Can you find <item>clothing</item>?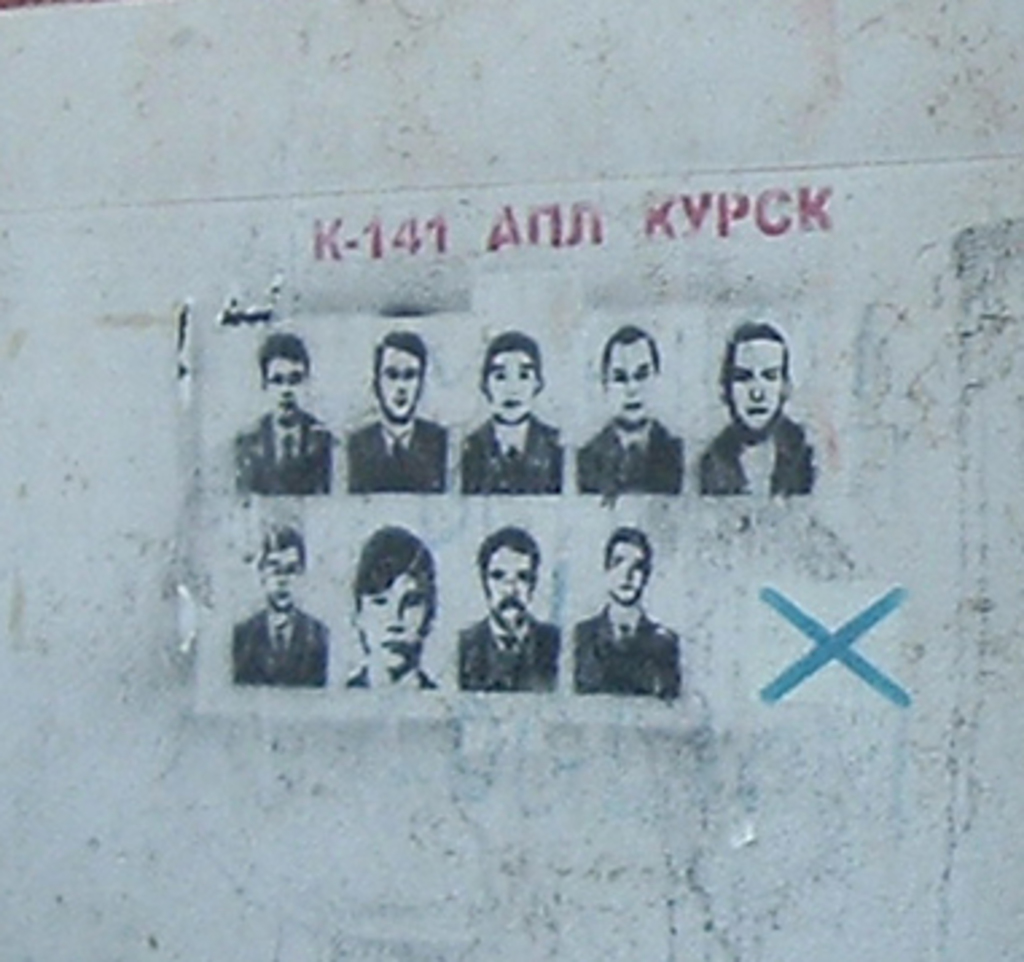
Yes, bounding box: (344, 408, 449, 494).
